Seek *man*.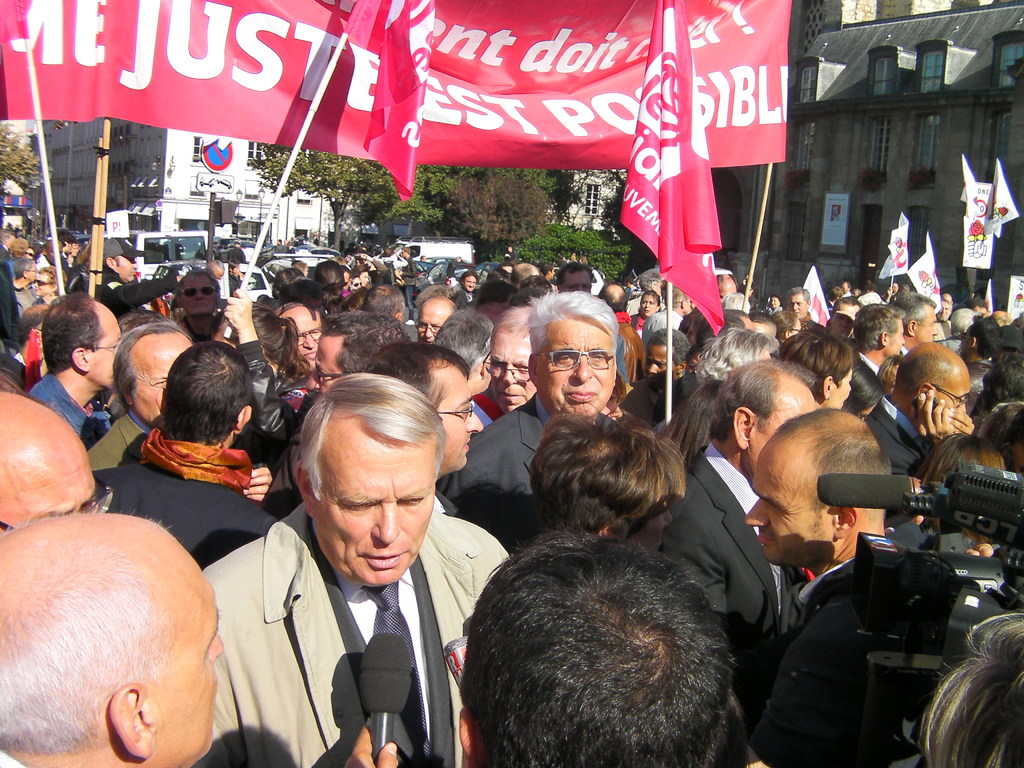
bbox=(737, 400, 906, 766).
